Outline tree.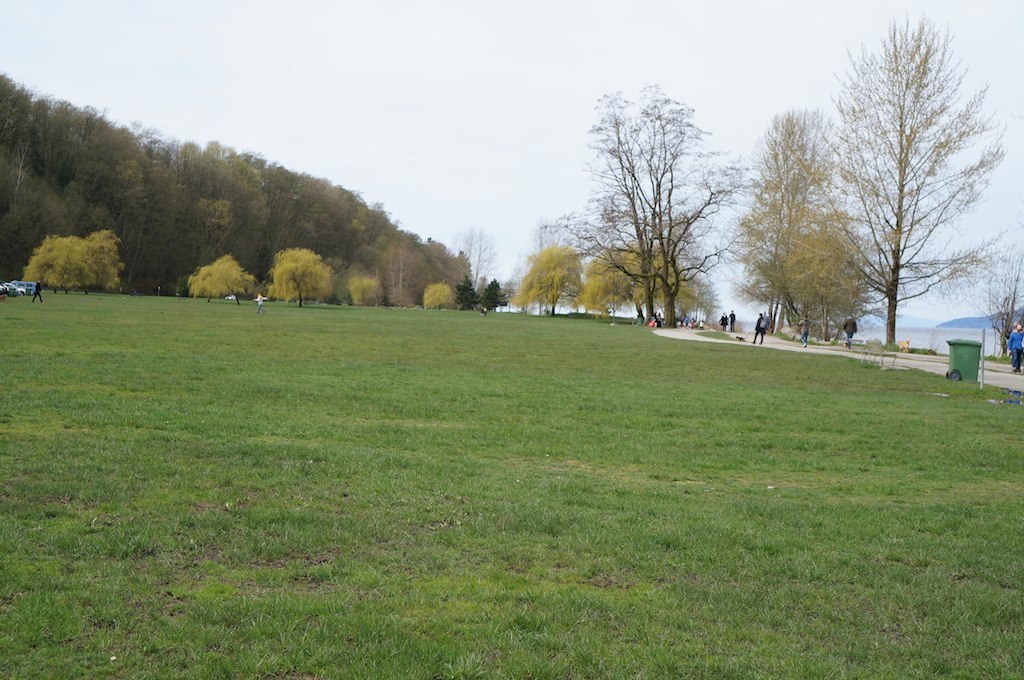
Outline: bbox(715, 105, 841, 339).
